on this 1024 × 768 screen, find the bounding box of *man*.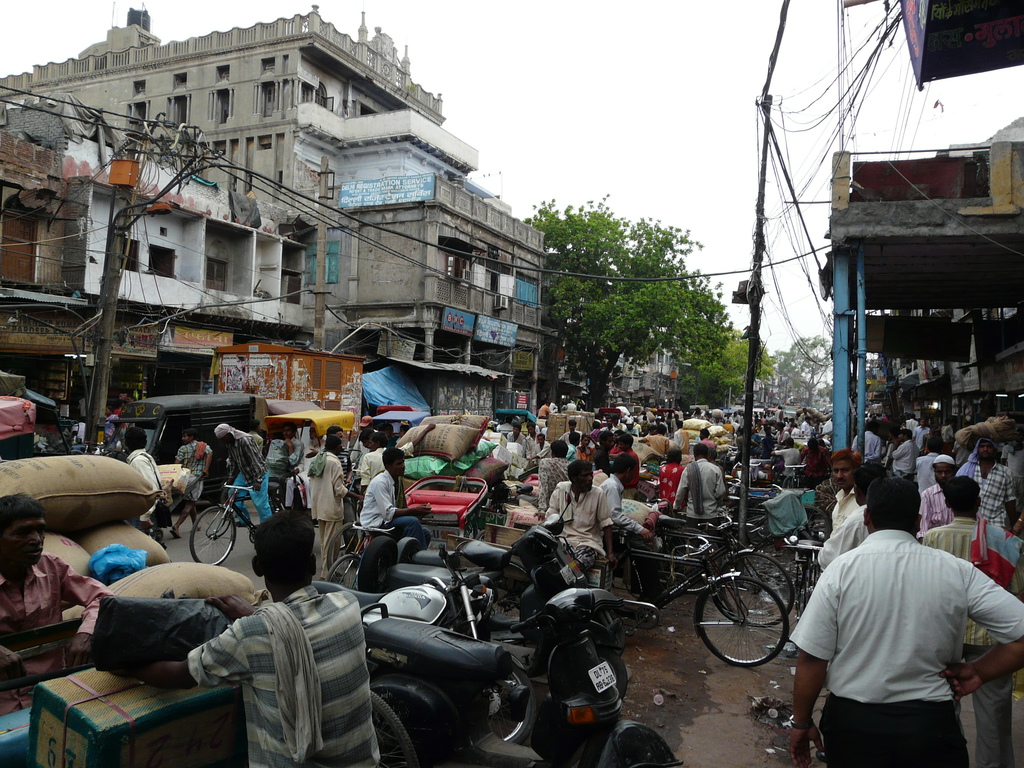
Bounding box: x1=670, y1=443, x2=726, y2=548.
